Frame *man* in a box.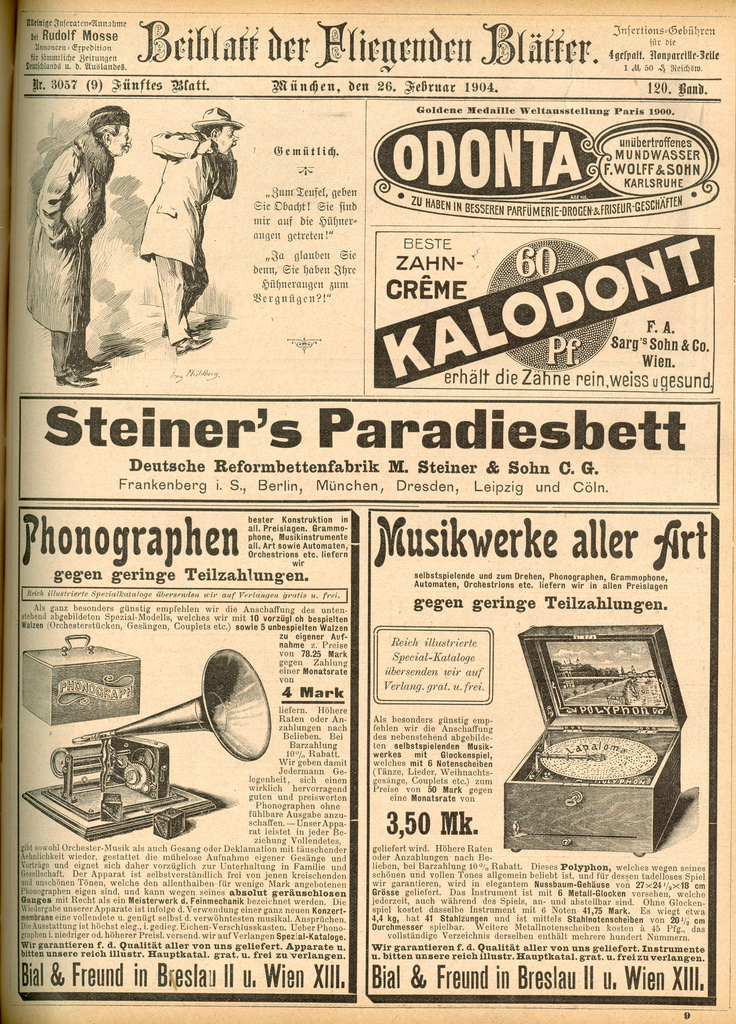
28, 100, 129, 383.
